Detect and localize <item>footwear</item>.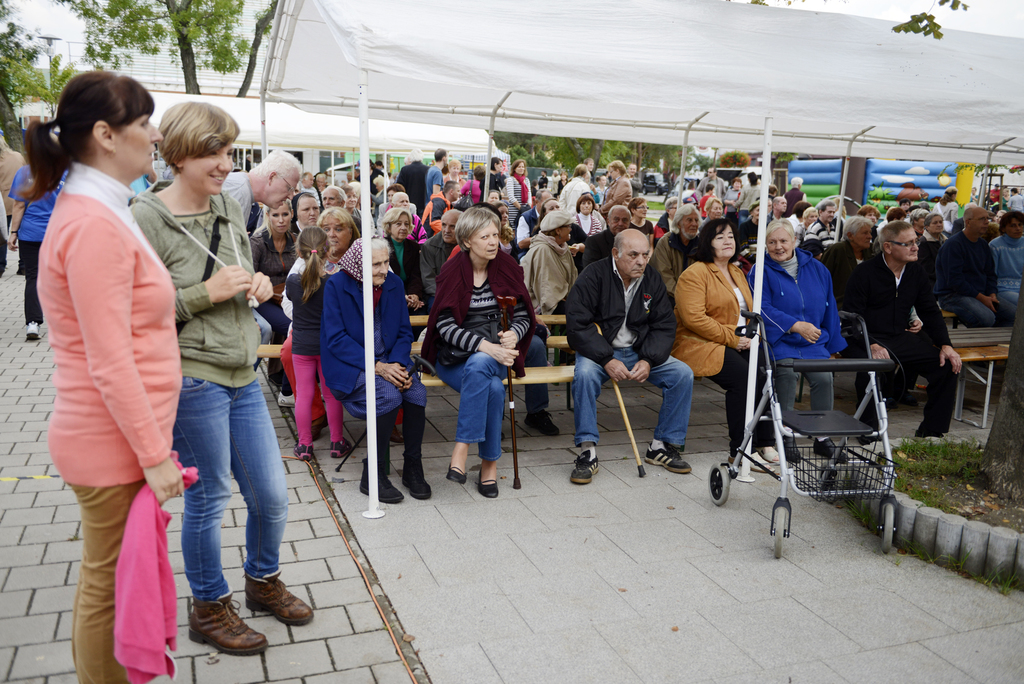
Localized at Rect(569, 447, 598, 484).
